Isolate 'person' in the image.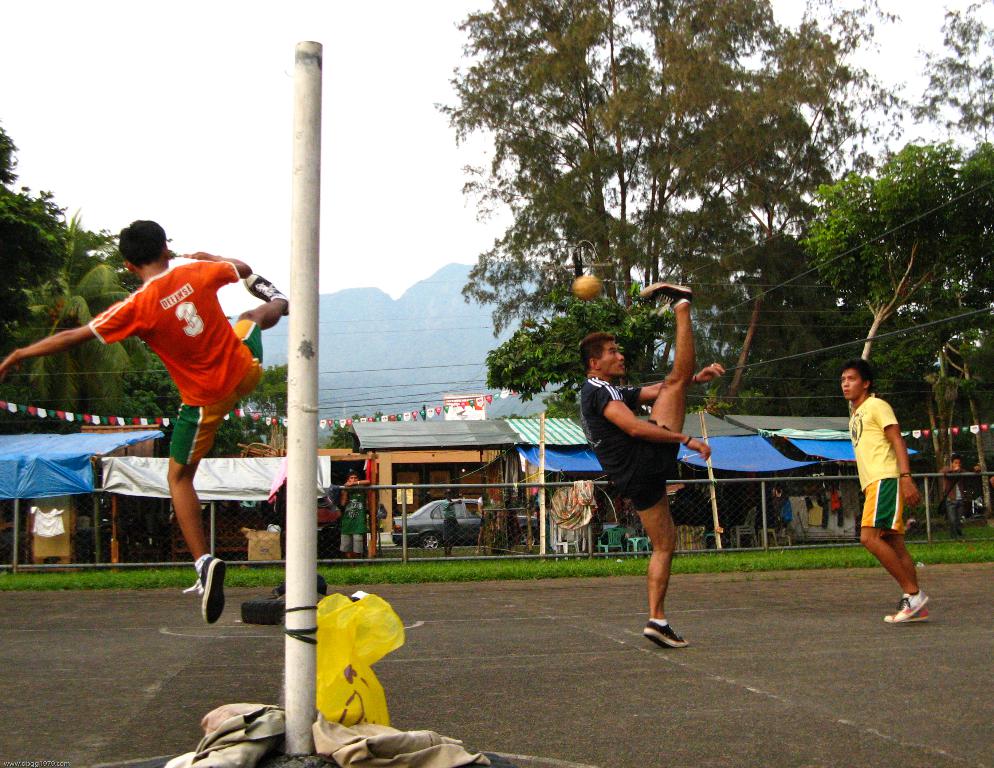
Isolated region: (835, 357, 933, 625).
